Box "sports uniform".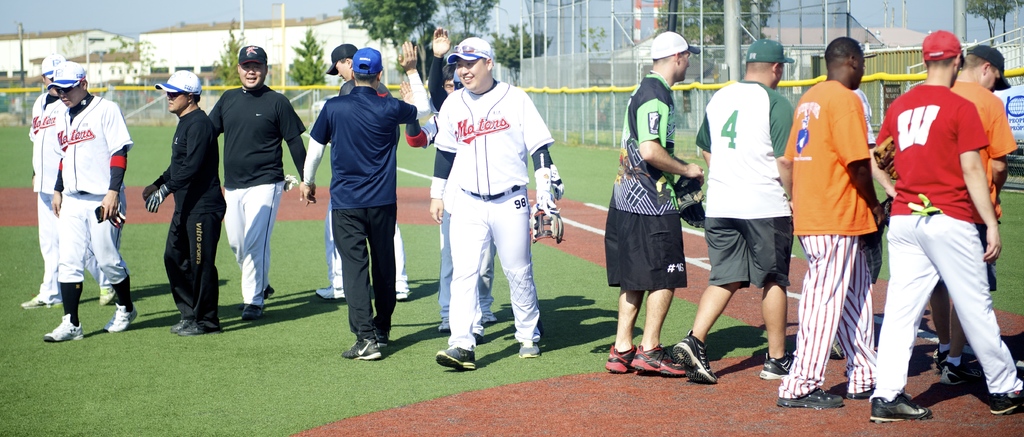
box(938, 78, 1017, 291).
